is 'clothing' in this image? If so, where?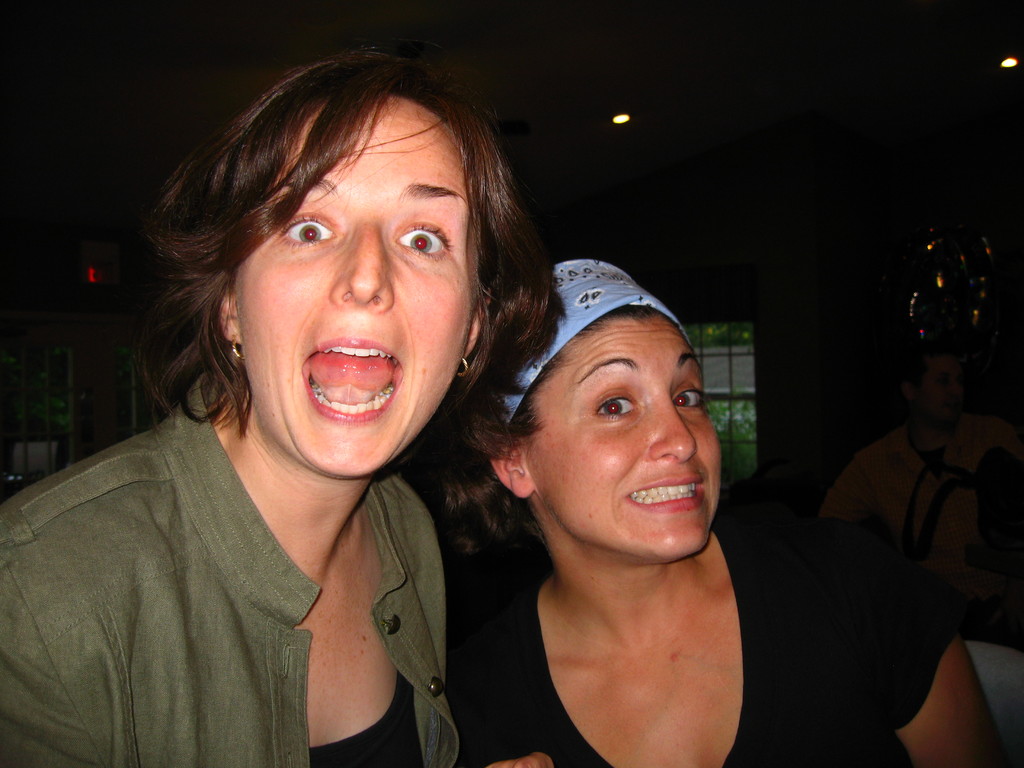
Yes, at (x1=0, y1=331, x2=508, y2=765).
